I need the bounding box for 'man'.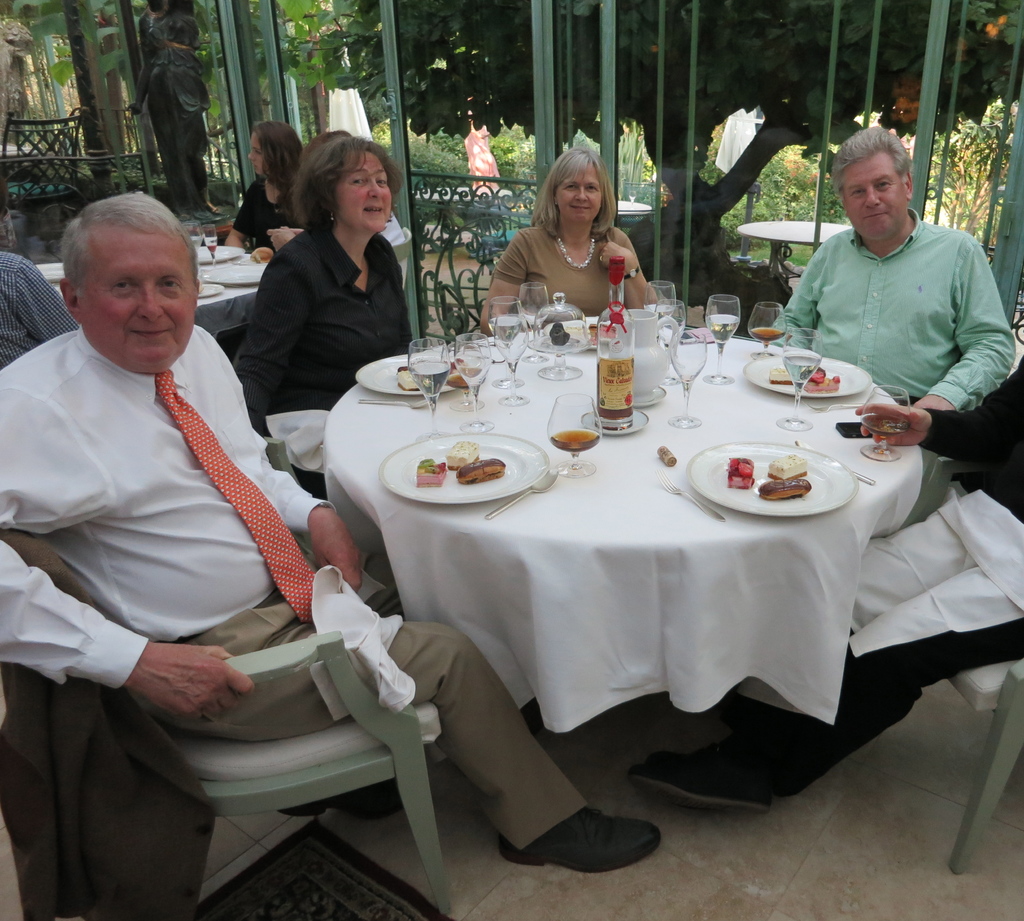
Here it is: 751, 131, 1013, 451.
